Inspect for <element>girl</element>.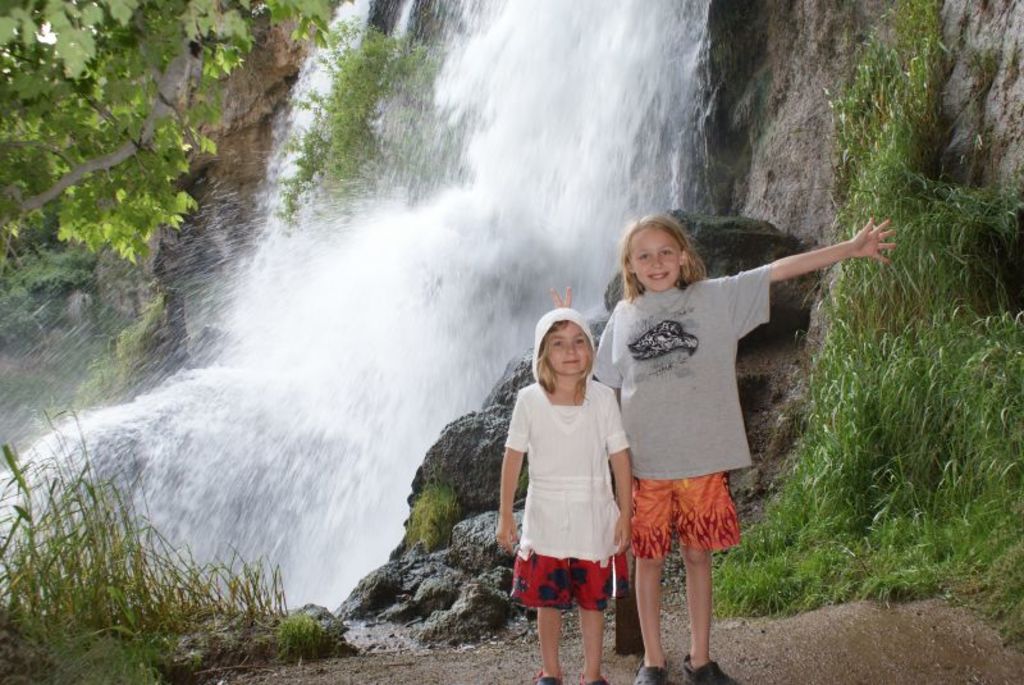
Inspection: box=[550, 213, 895, 679].
